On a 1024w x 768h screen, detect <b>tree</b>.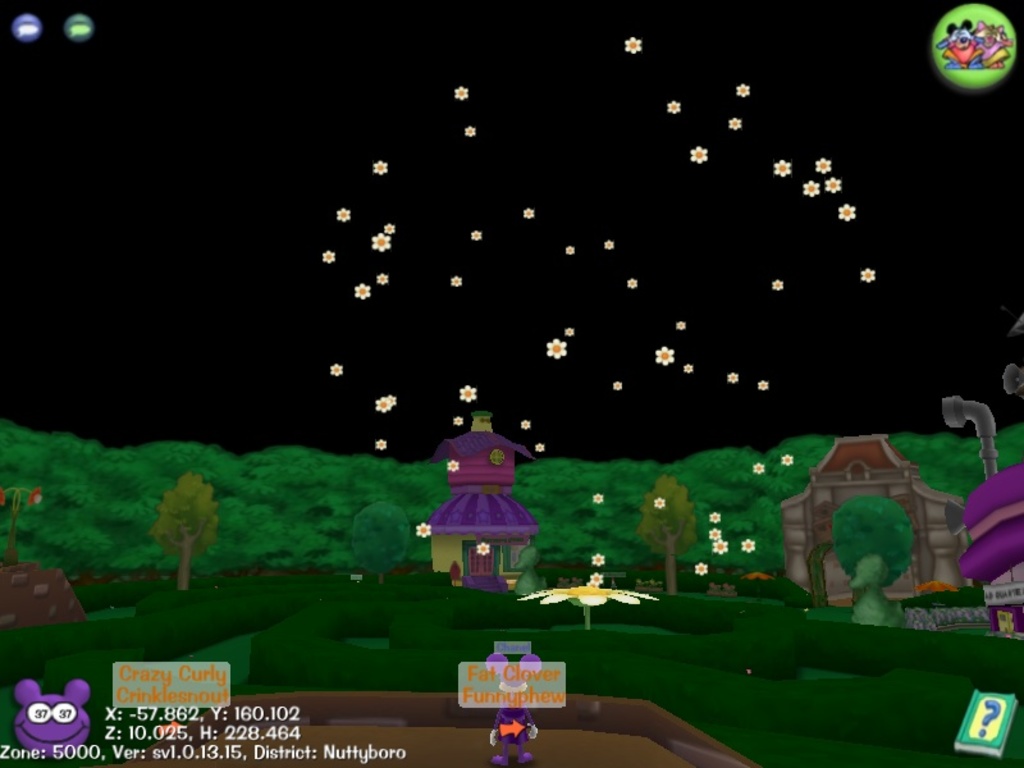
region(631, 467, 705, 595).
